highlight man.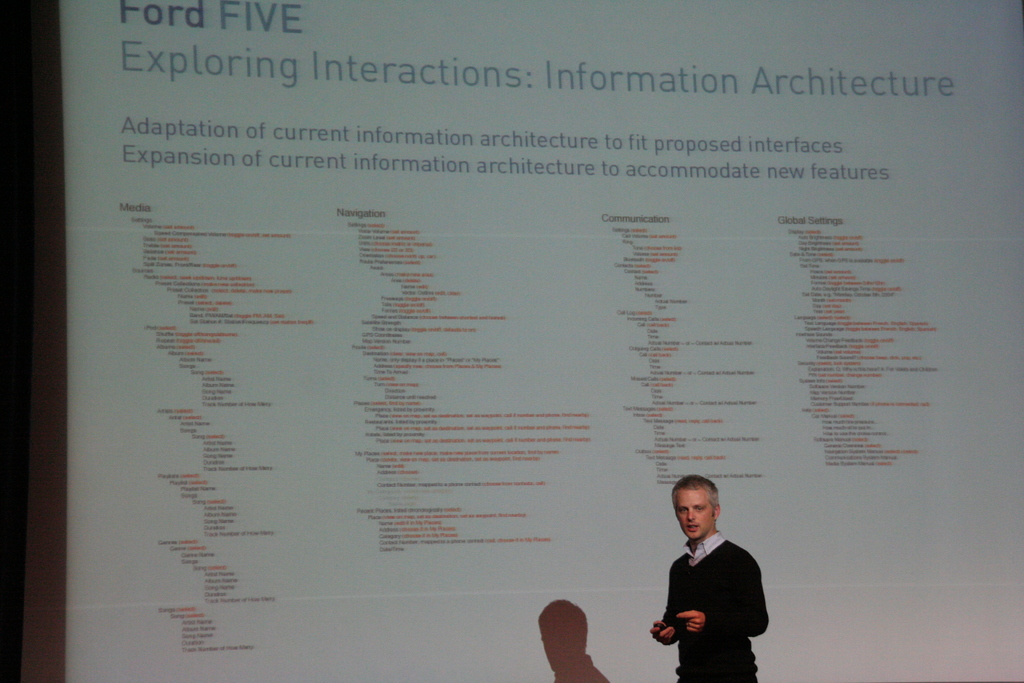
Highlighted region: x1=641, y1=470, x2=780, y2=677.
